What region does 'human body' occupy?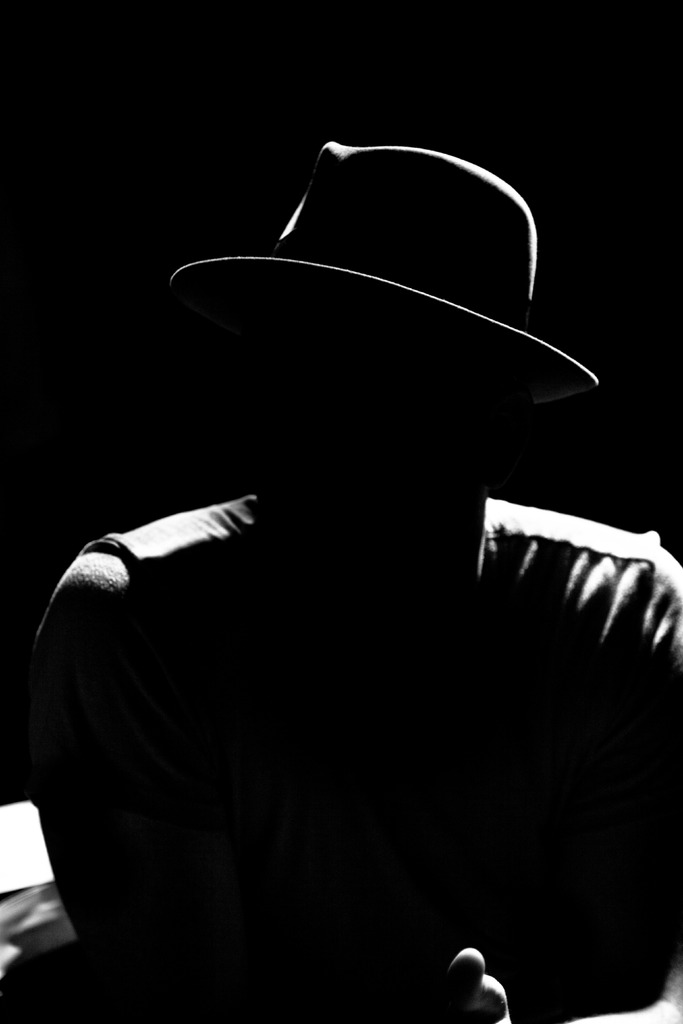
<region>13, 138, 682, 1023</region>.
